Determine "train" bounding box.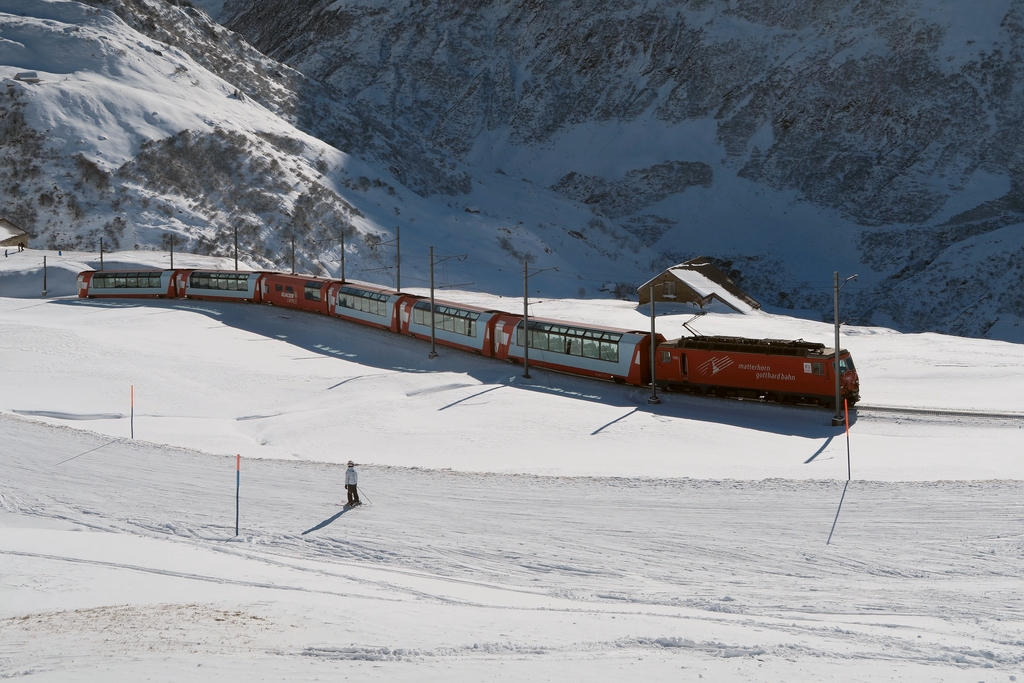
Determined: 76 270 861 404.
